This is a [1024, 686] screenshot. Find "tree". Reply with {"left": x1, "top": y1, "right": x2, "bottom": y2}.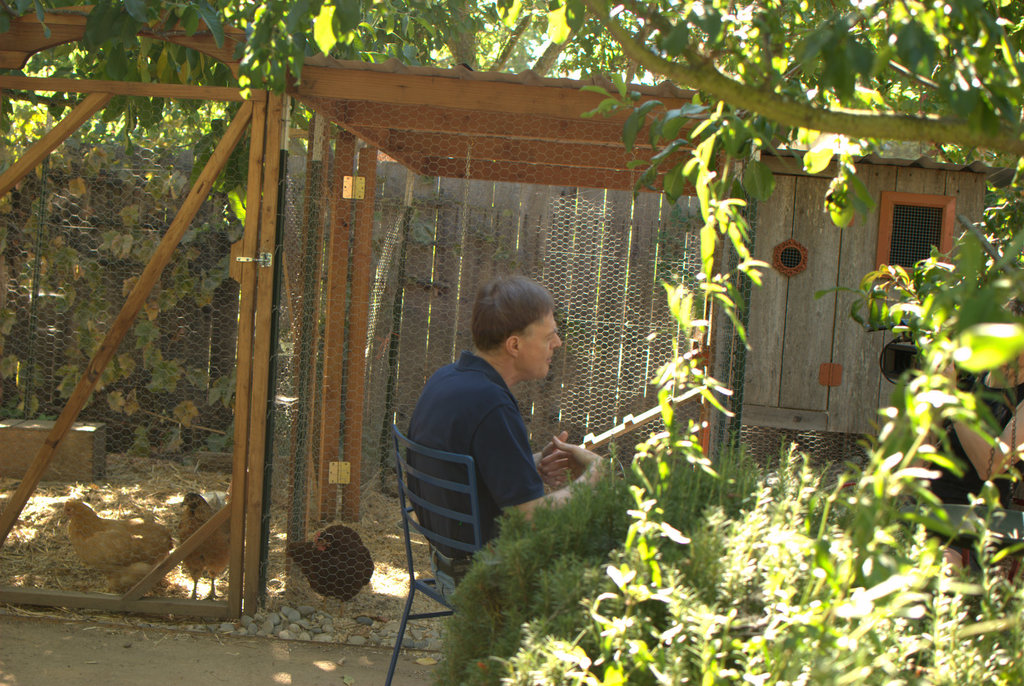
{"left": 0, "top": 0, "right": 1023, "bottom": 685}.
